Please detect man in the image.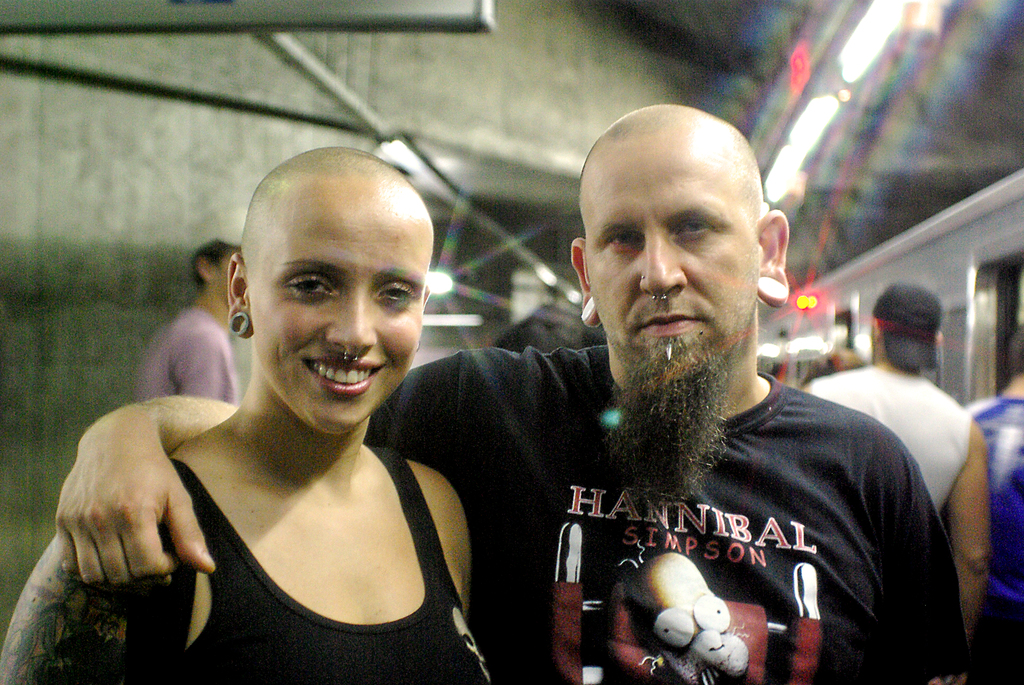
bbox=[802, 281, 991, 644].
